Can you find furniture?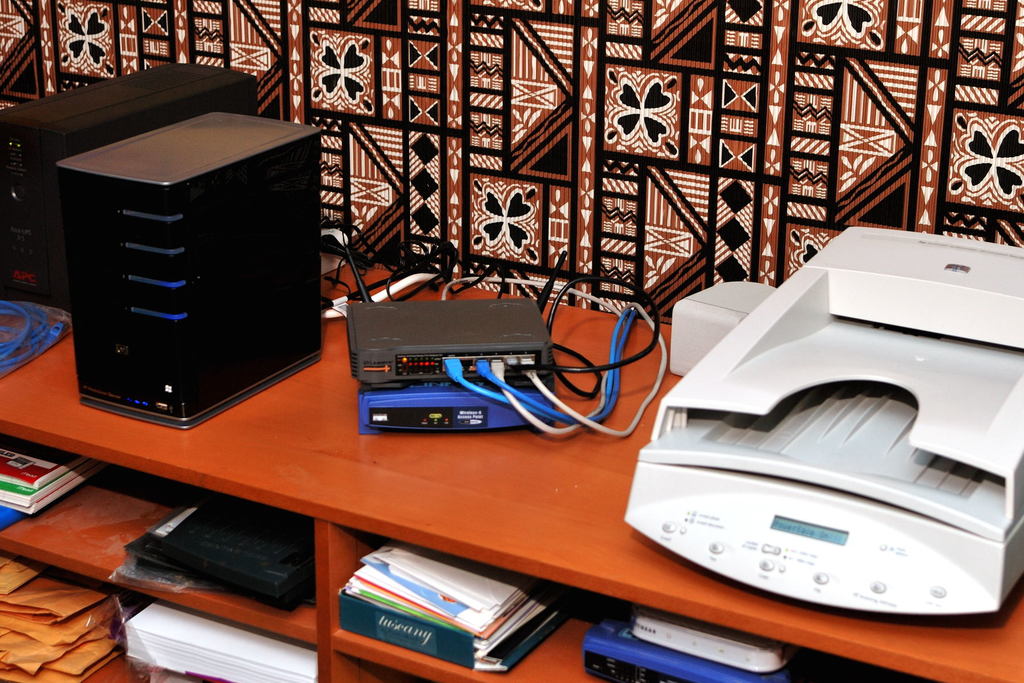
Yes, bounding box: bbox=[0, 252, 1023, 682].
